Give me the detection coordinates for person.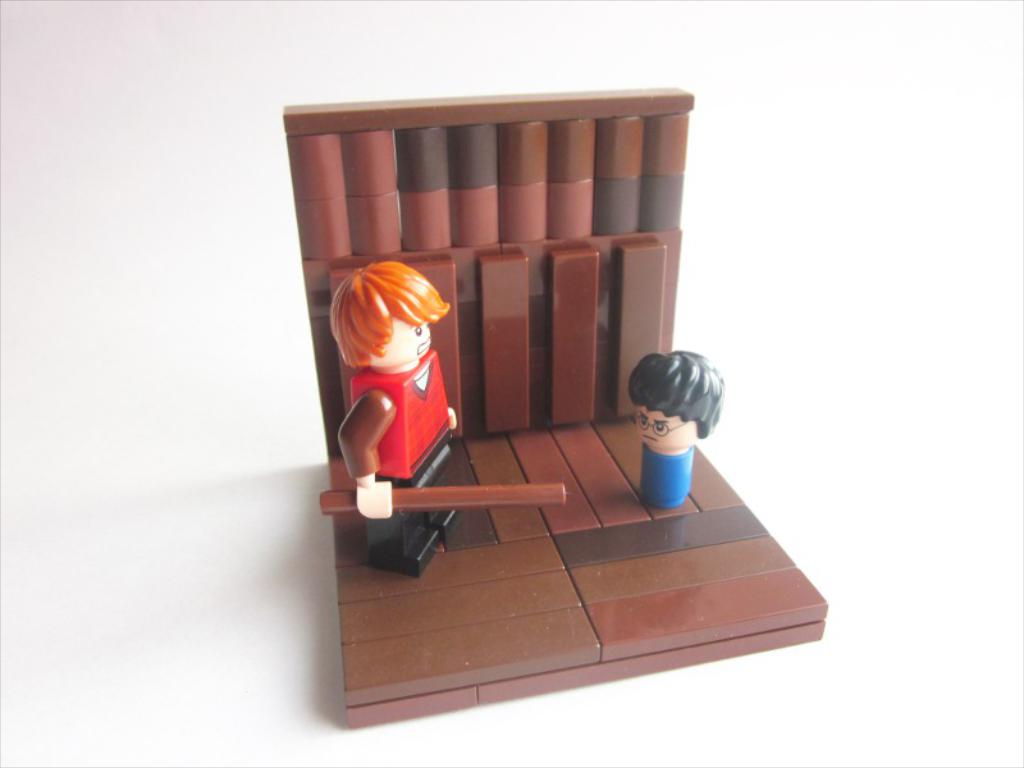
{"left": 628, "top": 346, "right": 727, "bottom": 457}.
